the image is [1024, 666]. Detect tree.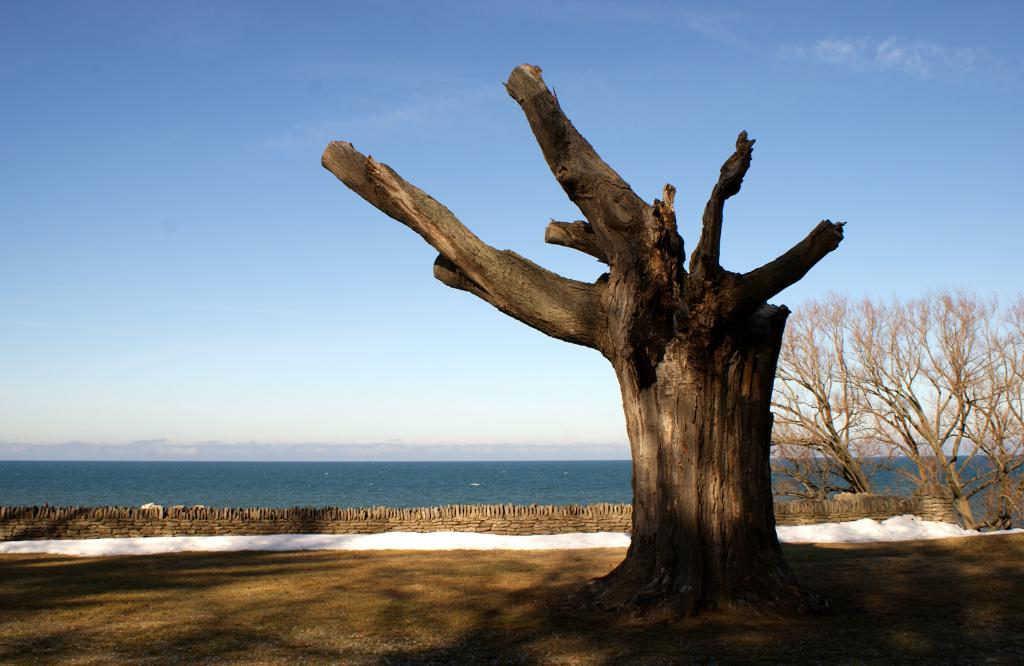
Detection: [319,59,851,618].
